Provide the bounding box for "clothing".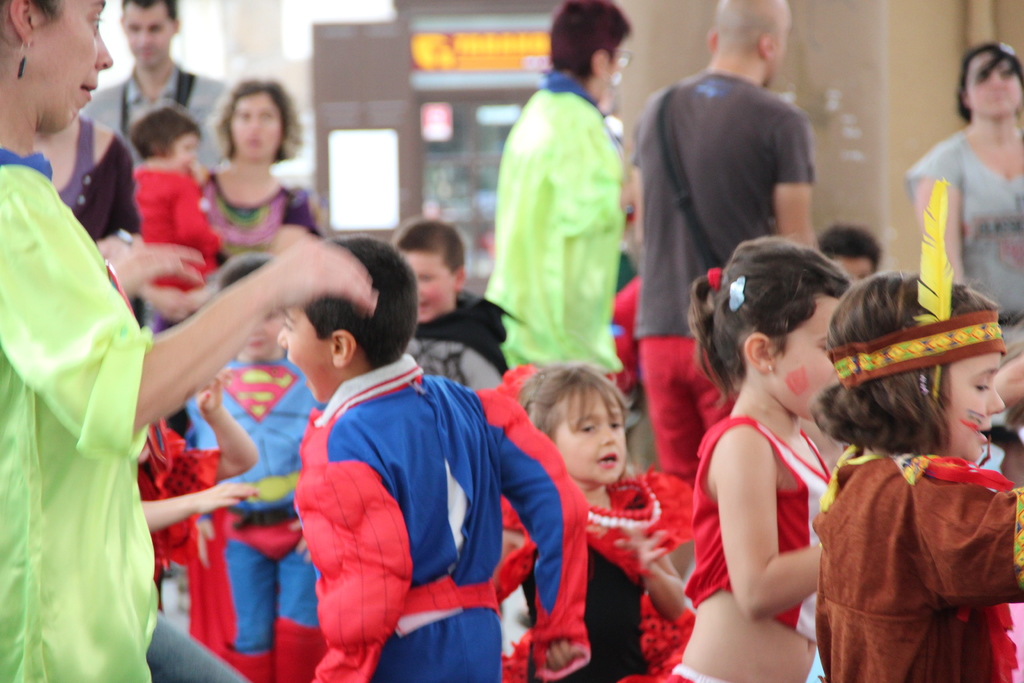
bbox=(85, 63, 223, 159).
